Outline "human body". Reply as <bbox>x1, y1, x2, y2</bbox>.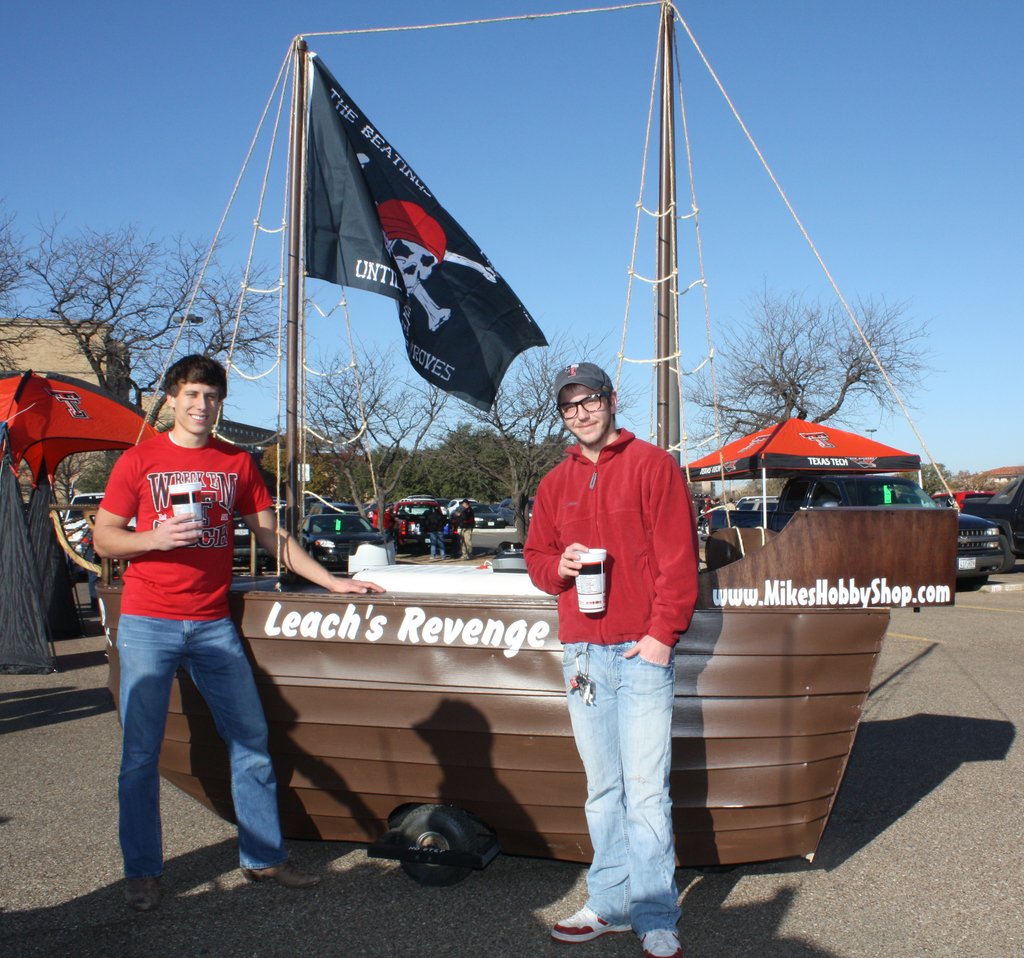
<bbox>524, 340, 708, 929</bbox>.
